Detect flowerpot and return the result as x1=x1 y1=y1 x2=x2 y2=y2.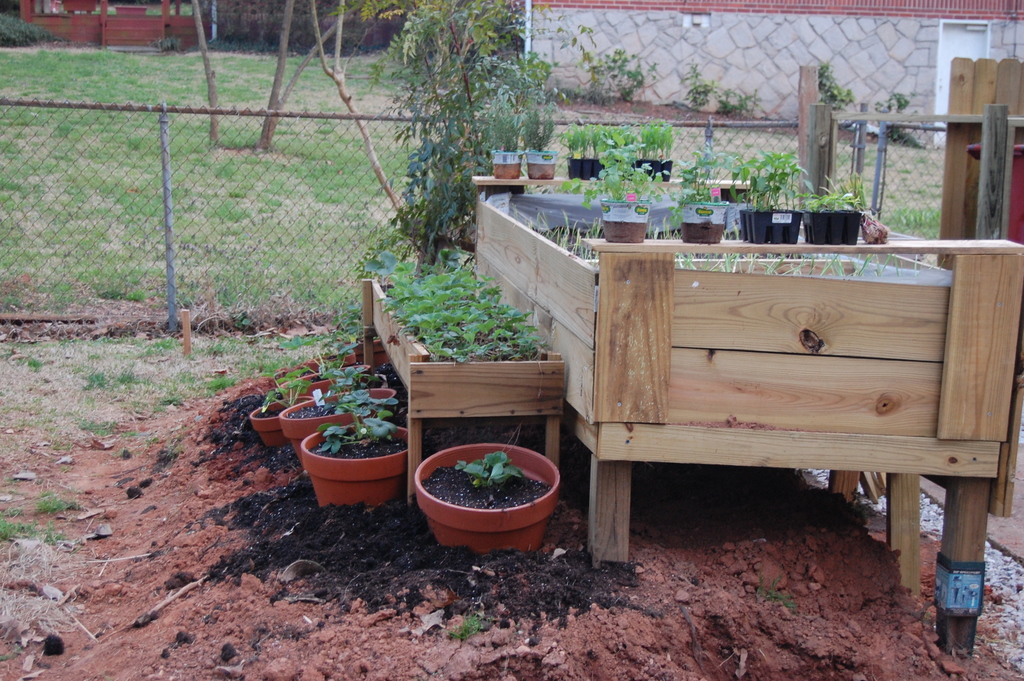
x1=303 y1=423 x2=413 y2=509.
